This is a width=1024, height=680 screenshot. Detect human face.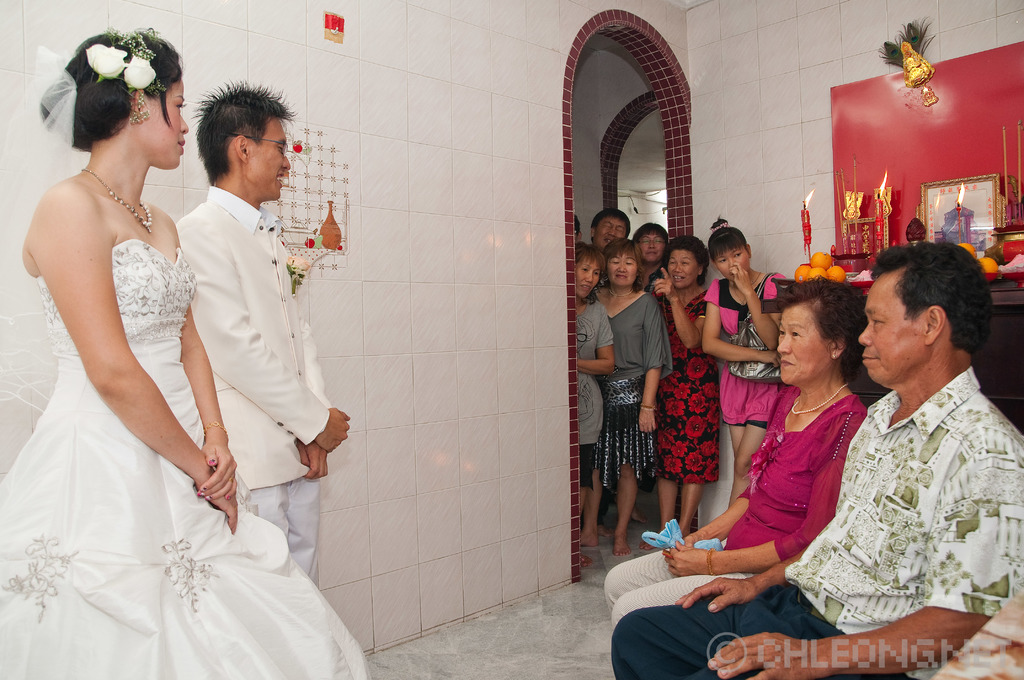
[641, 236, 664, 261].
